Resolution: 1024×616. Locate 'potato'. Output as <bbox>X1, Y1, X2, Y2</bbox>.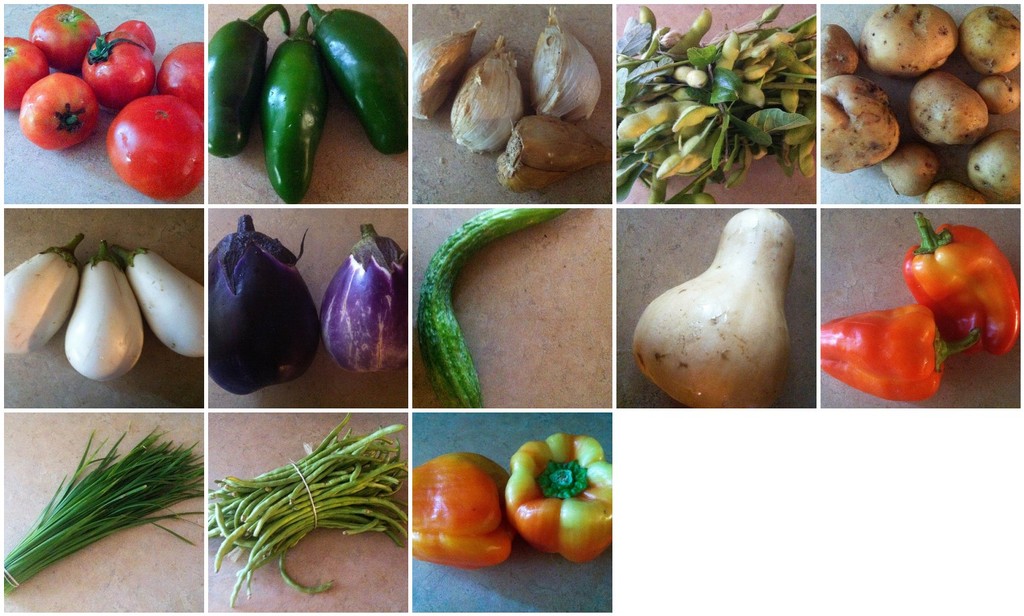
<bbox>857, 1, 960, 78</bbox>.
